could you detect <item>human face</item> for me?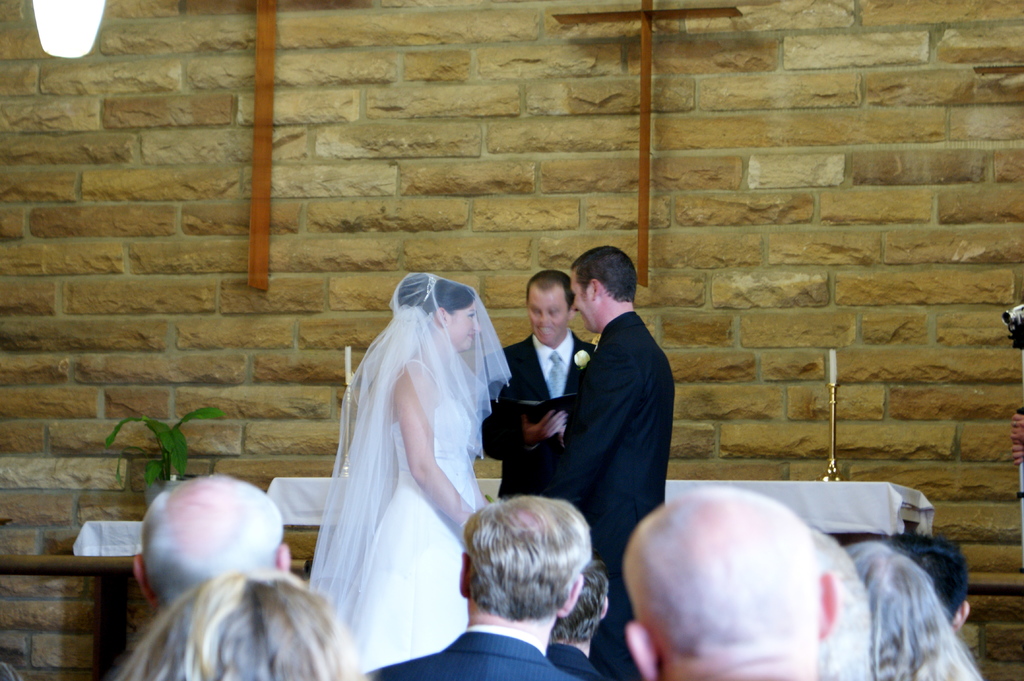
Detection result: 569,268,596,330.
